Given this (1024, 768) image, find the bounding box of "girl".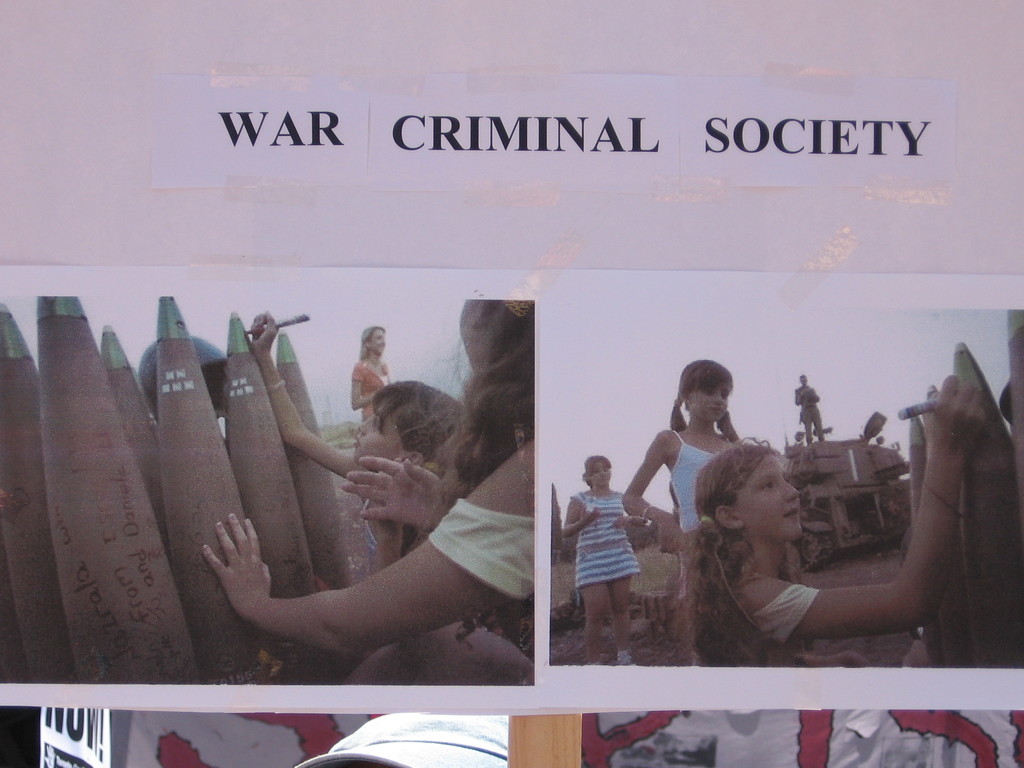
box(196, 292, 550, 700).
